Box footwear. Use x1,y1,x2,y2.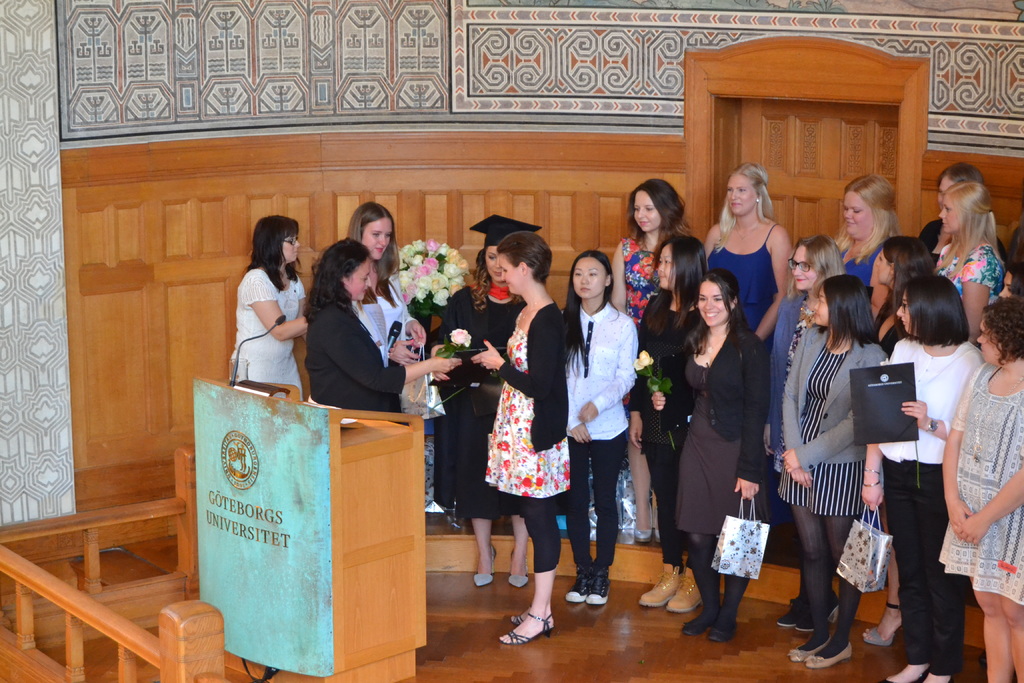
774,591,803,628.
